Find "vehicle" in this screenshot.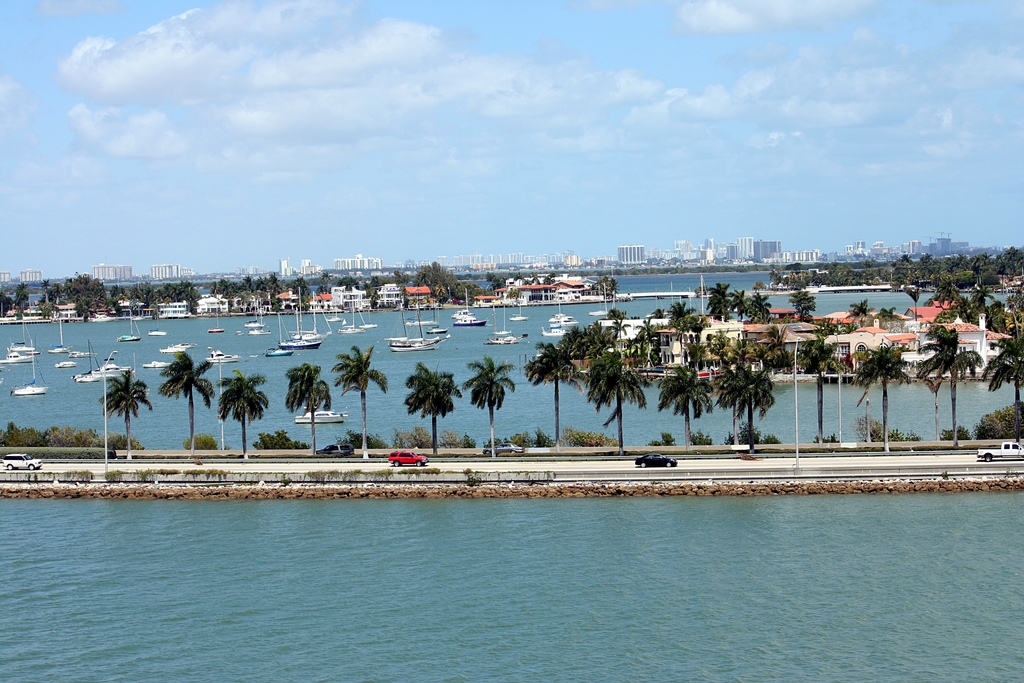
The bounding box for "vehicle" is [488,336,528,345].
